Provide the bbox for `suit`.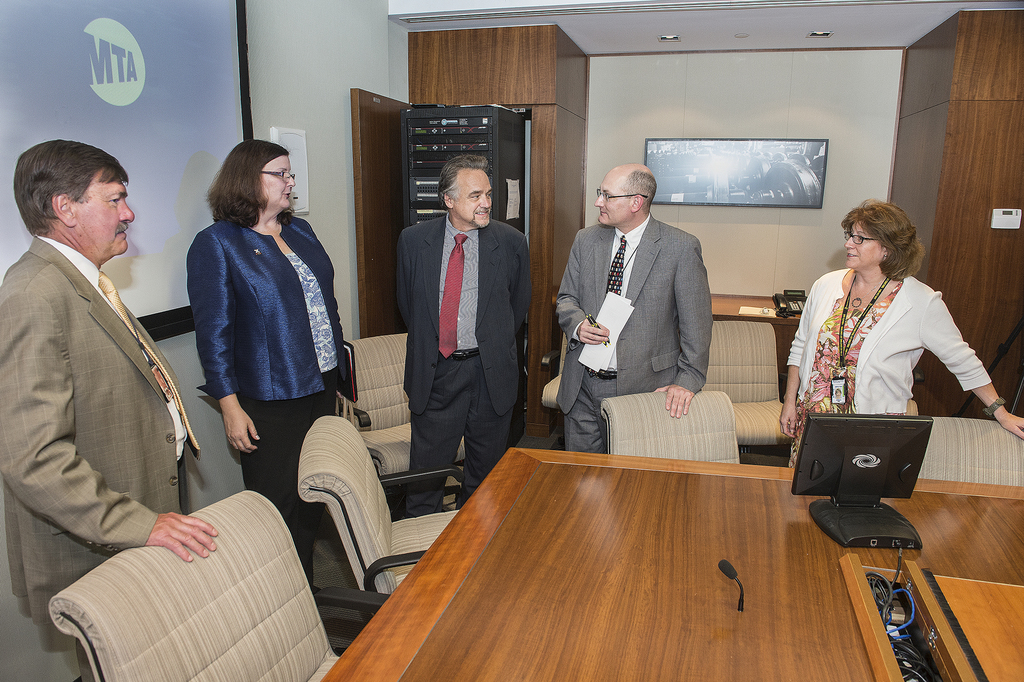
bbox(556, 213, 715, 454).
